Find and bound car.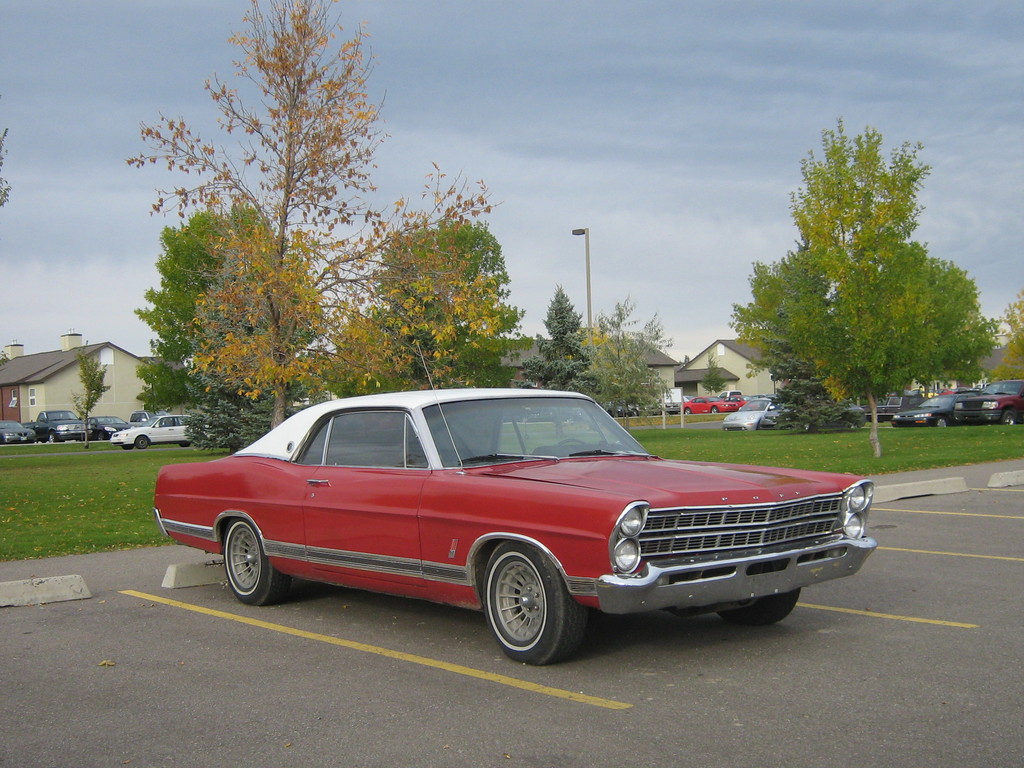
Bound: <box>686,396,743,410</box>.
